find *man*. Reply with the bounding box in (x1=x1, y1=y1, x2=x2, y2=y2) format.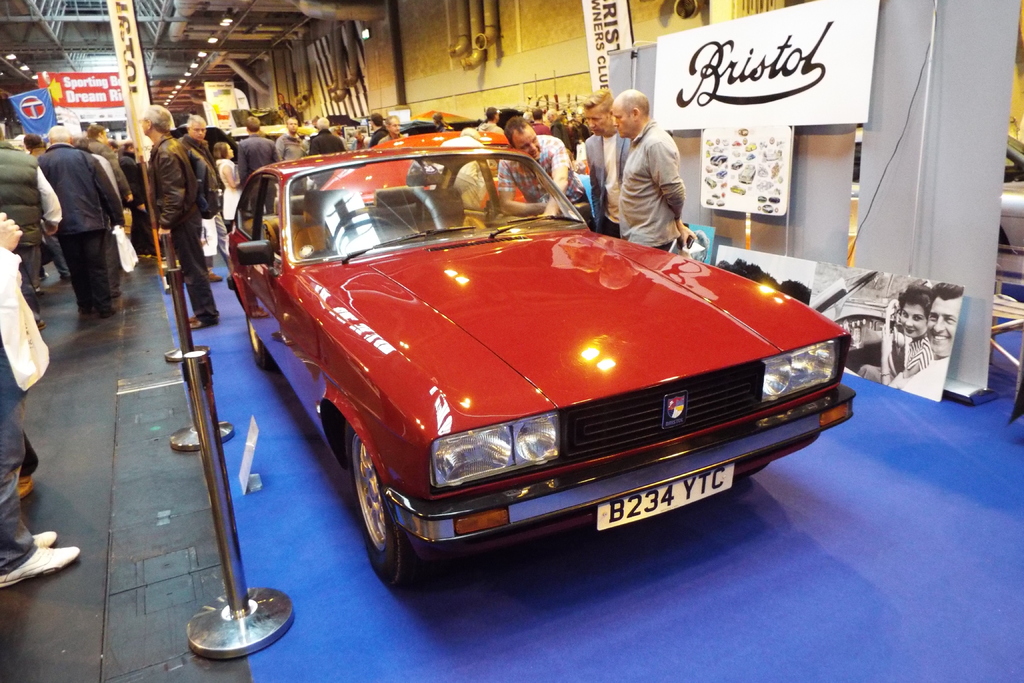
(x1=180, y1=113, x2=230, y2=281).
